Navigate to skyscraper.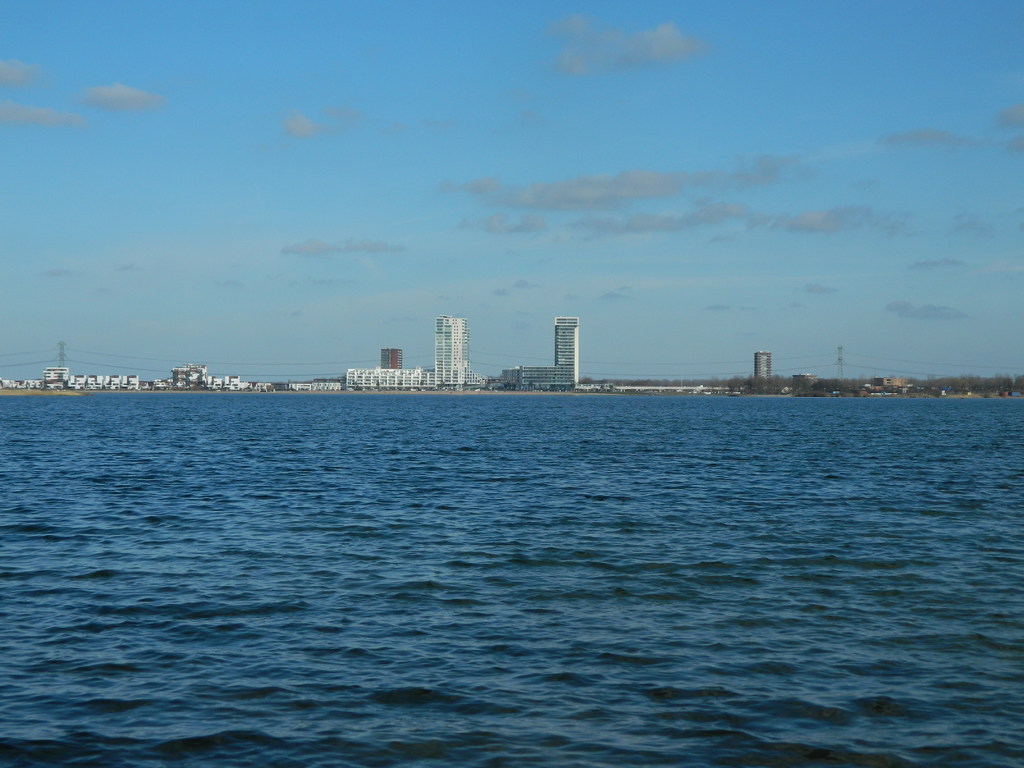
Navigation target: left=439, top=317, right=468, bottom=385.
